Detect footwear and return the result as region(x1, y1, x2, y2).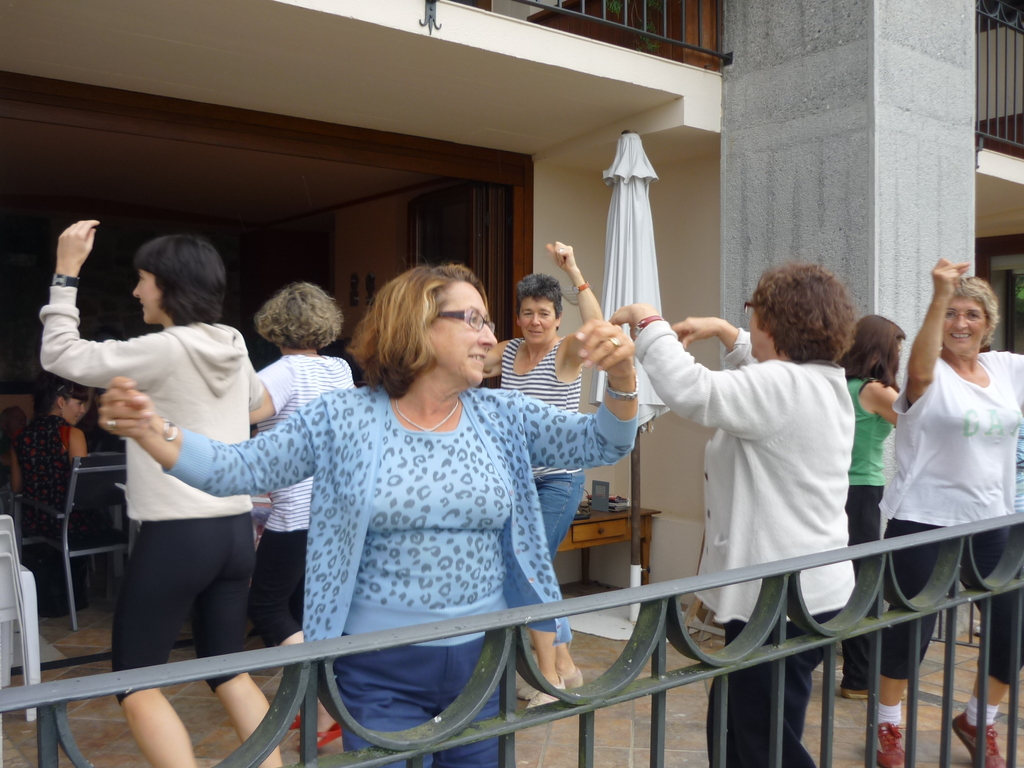
region(291, 726, 342, 753).
